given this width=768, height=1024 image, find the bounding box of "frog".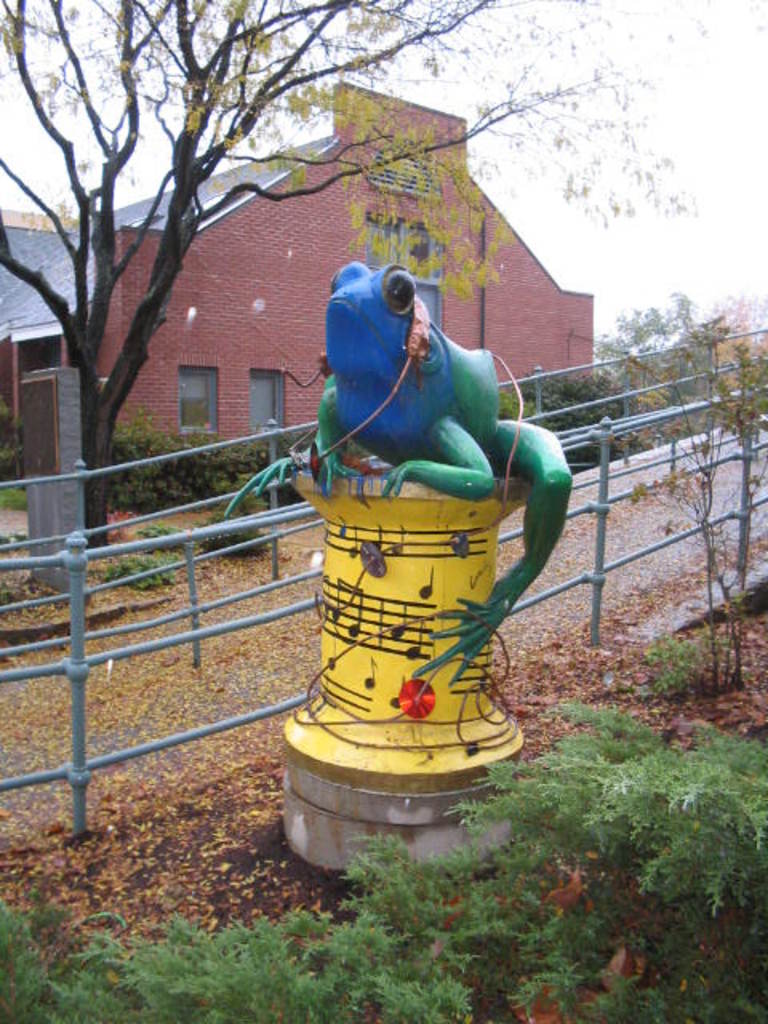
bbox(219, 259, 576, 690).
